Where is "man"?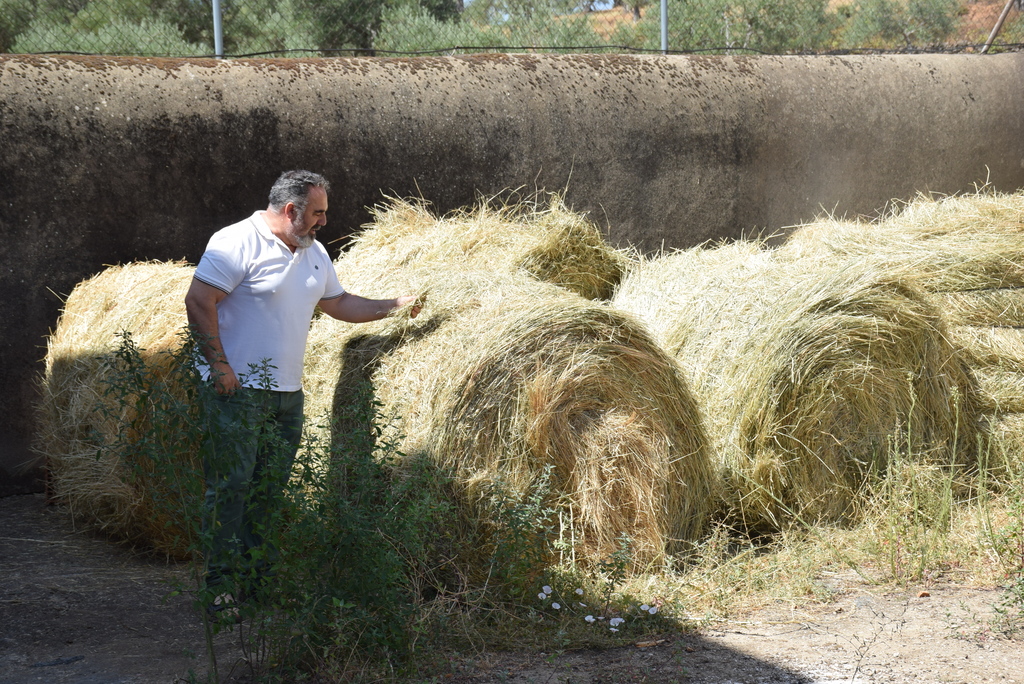
bbox=[180, 170, 426, 623].
